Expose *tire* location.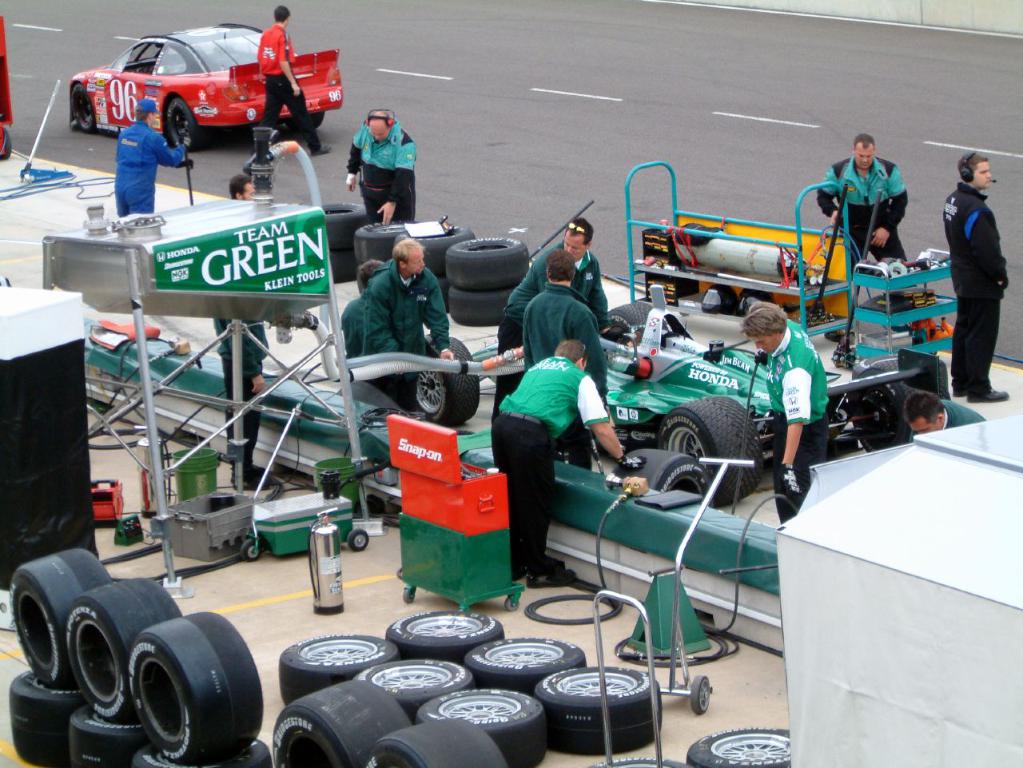
Exposed at box(69, 86, 98, 129).
